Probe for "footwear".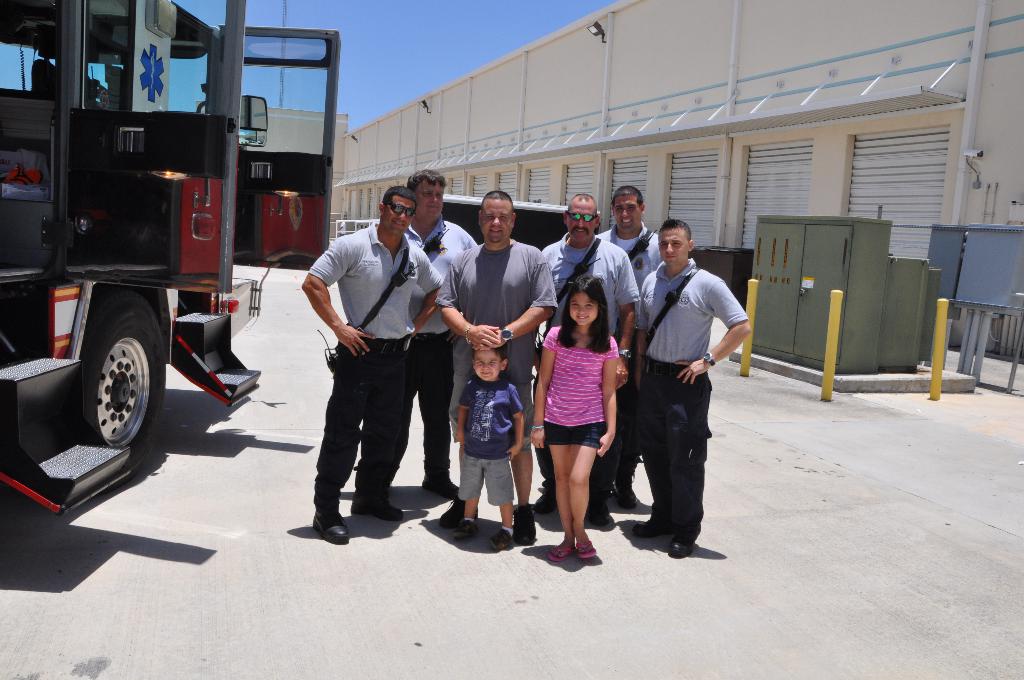
Probe result: rect(438, 495, 481, 531).
